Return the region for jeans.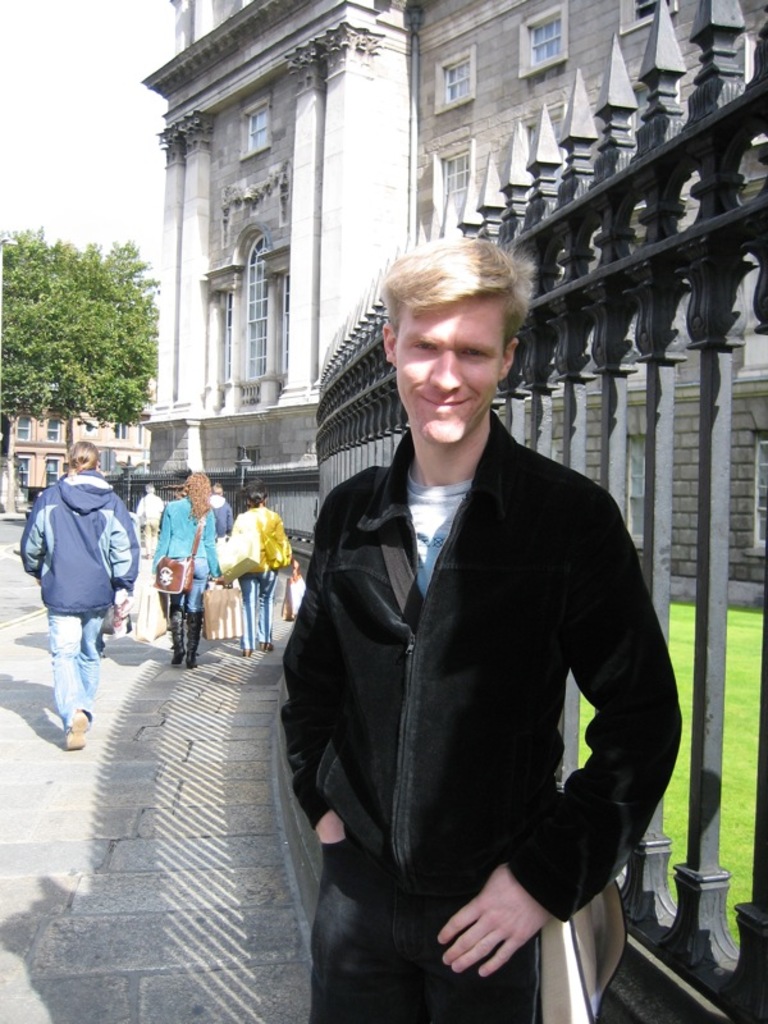
319 831 540 1023.
